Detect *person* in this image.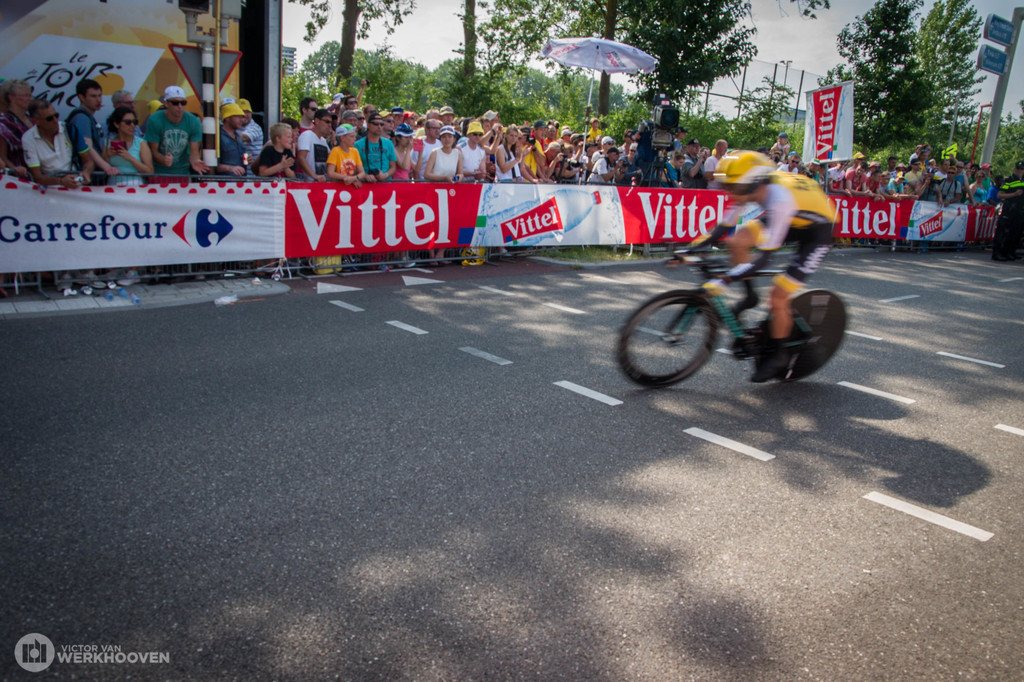
Detection: bbox(490, 125, 523, 250).
